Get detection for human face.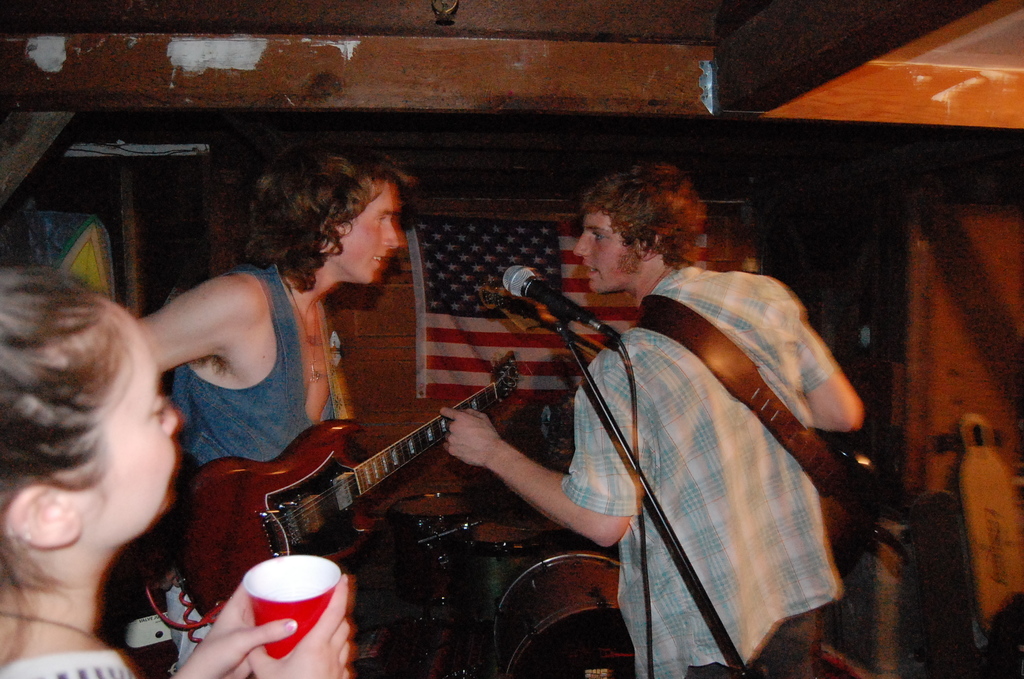
Detection: 581,208,619,291.
